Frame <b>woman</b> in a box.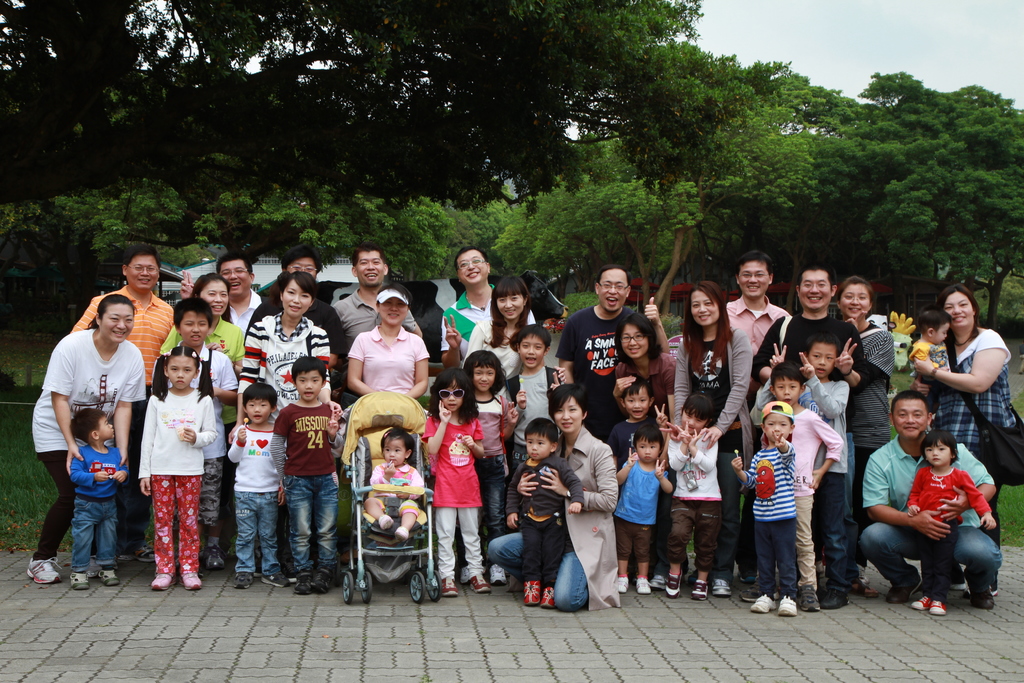
bbox(26, 296, 158, 580).
